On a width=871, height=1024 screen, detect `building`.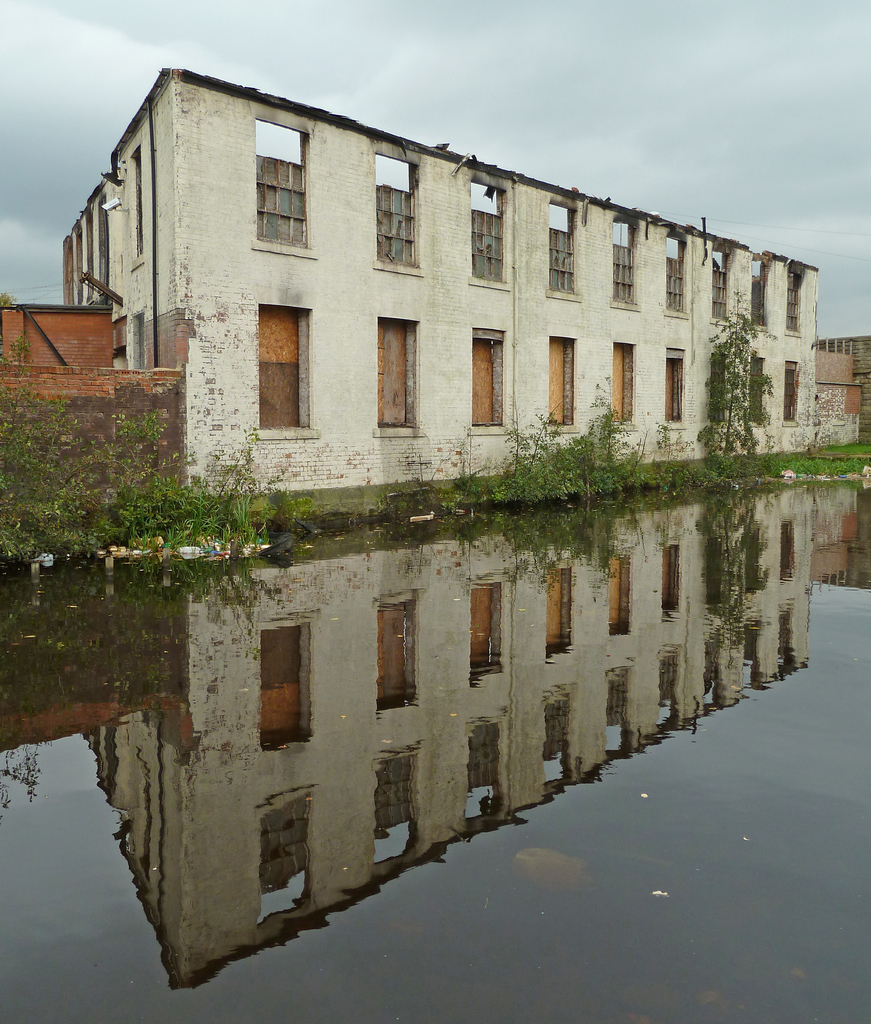
<region>817, 337, 870, 429</region>.
